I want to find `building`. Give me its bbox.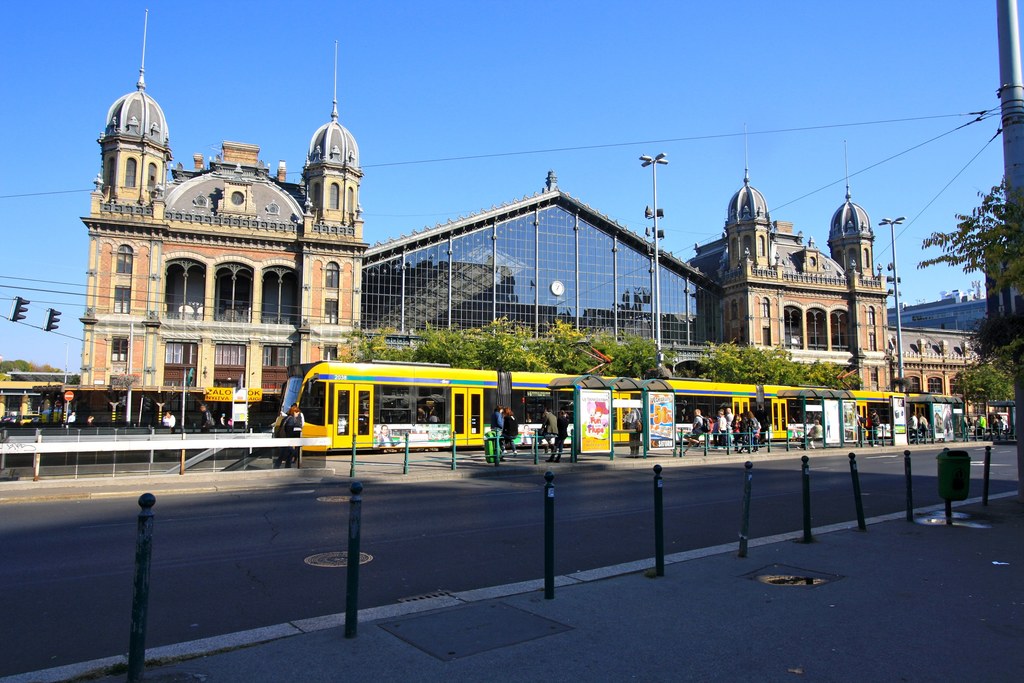
box(365, 177, 744, 388).
